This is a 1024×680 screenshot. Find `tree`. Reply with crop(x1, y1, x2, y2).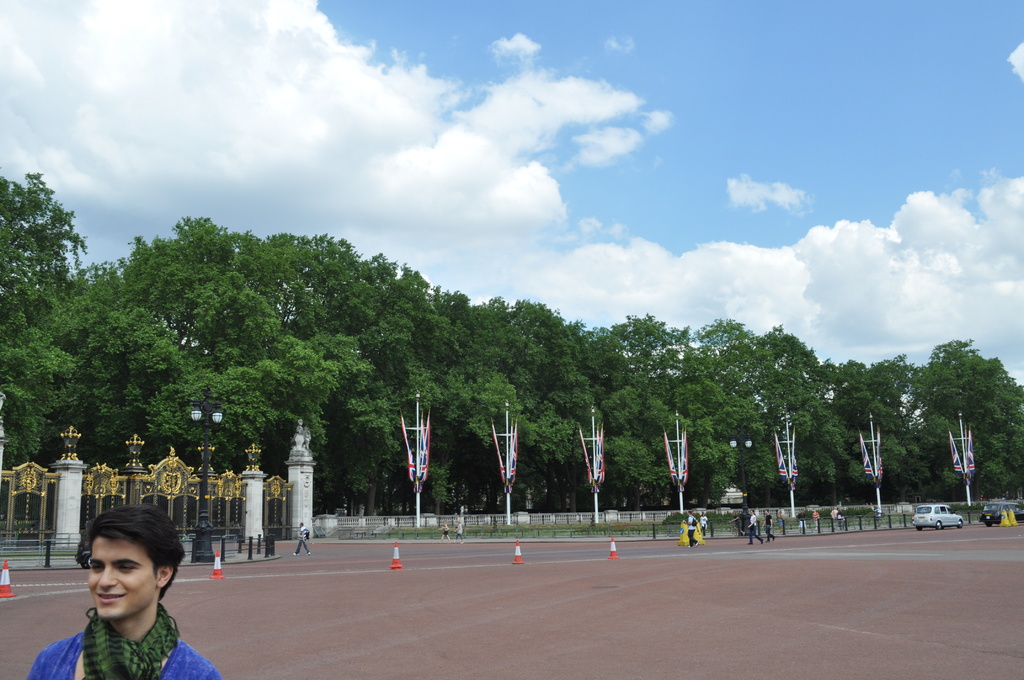
crop(0, 213, 1023, 502).
